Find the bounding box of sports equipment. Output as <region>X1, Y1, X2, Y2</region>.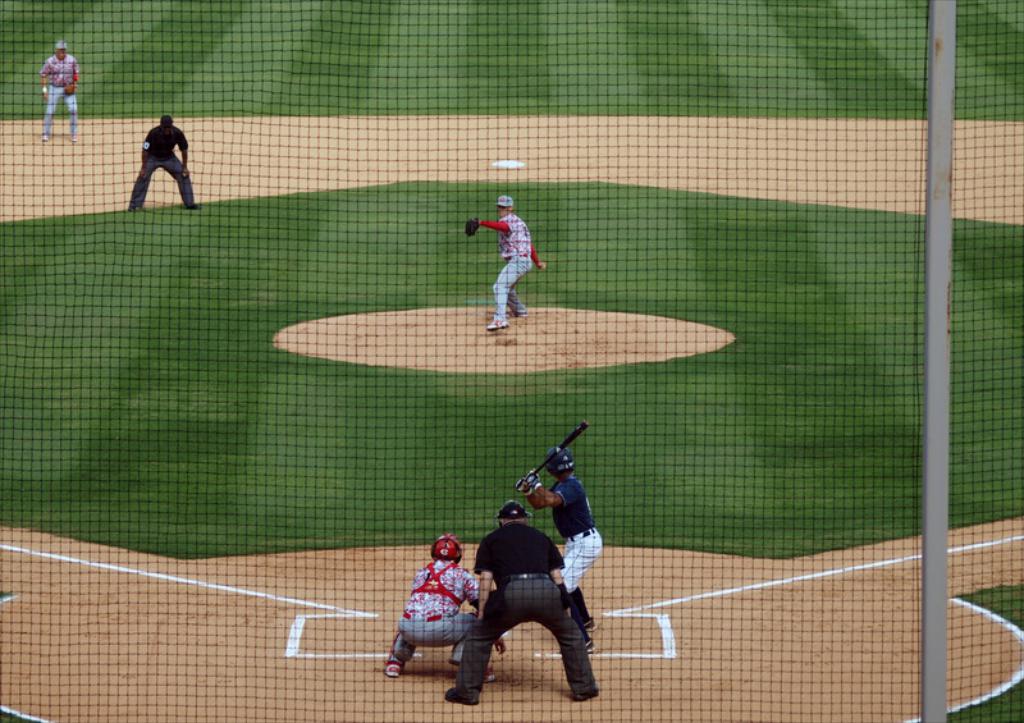
<region>381, 658, 404, 676</region>.
